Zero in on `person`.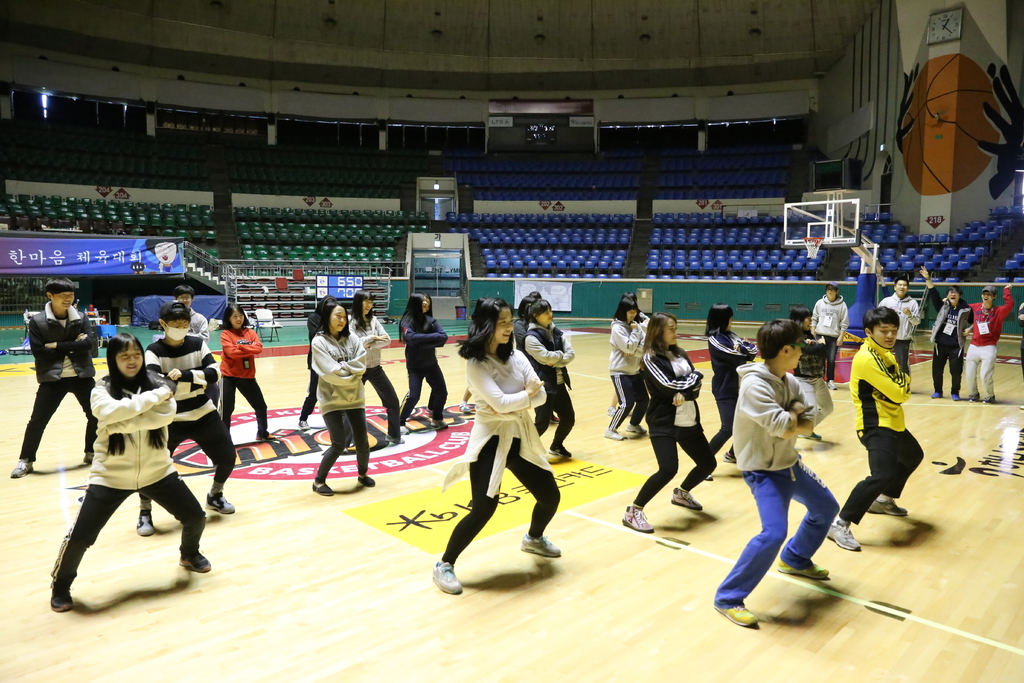
Zeroed in: left=620, top=310, right=719, bottom=532.
